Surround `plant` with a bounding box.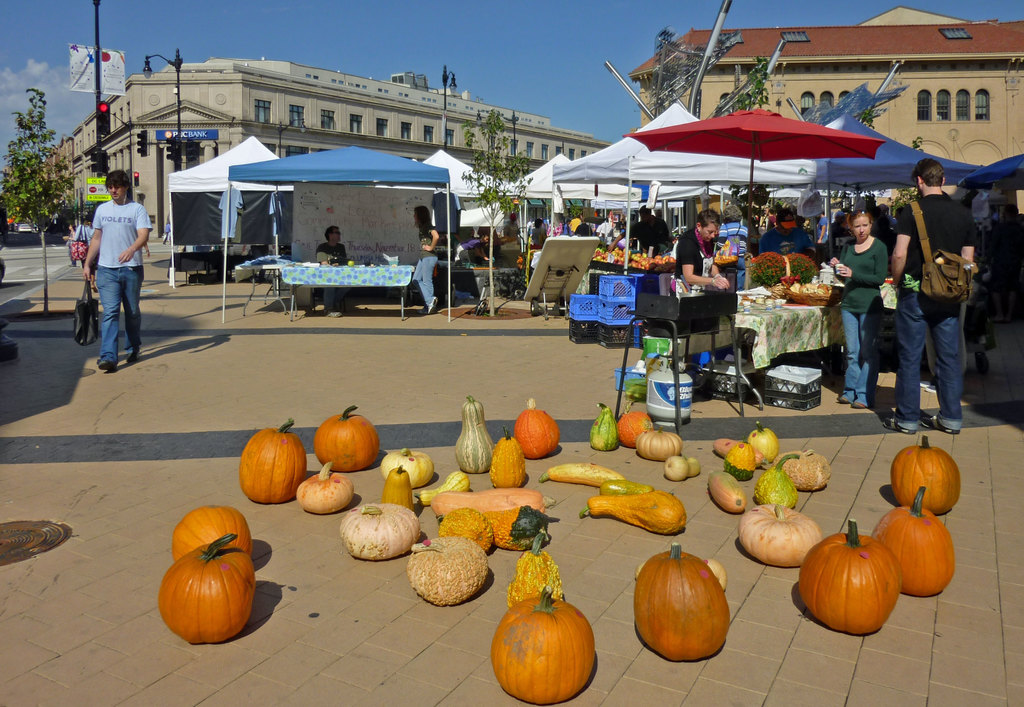
left=785, top=250, right=822, bottom=282.
